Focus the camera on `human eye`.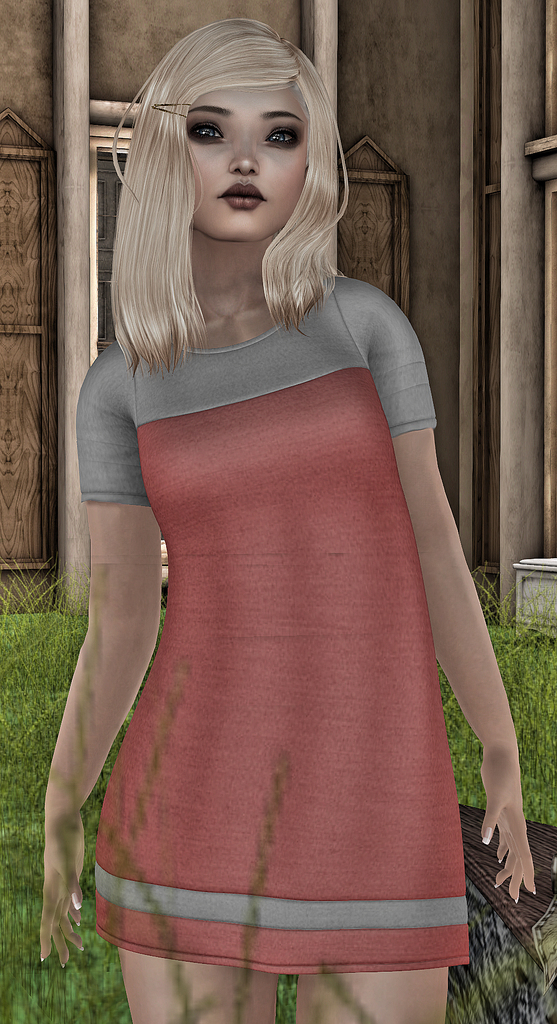
Focus region: BBox(261, 120, 305, 152).
